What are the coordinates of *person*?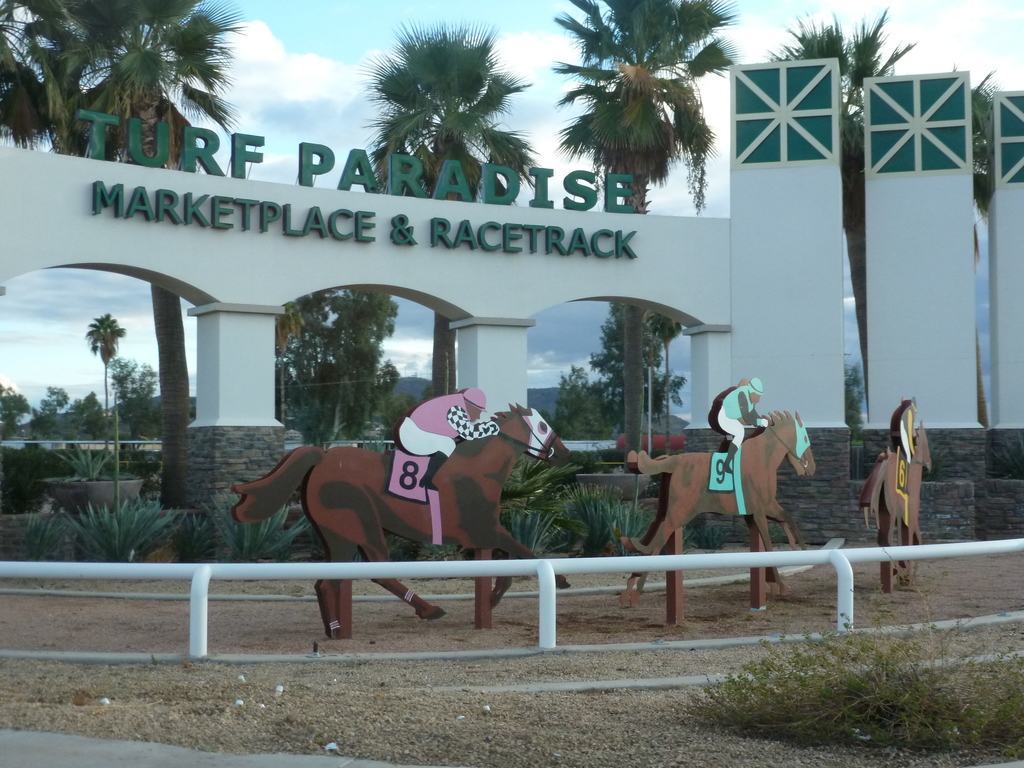
[x1=396, y1=383, x2=503, y2=495].
